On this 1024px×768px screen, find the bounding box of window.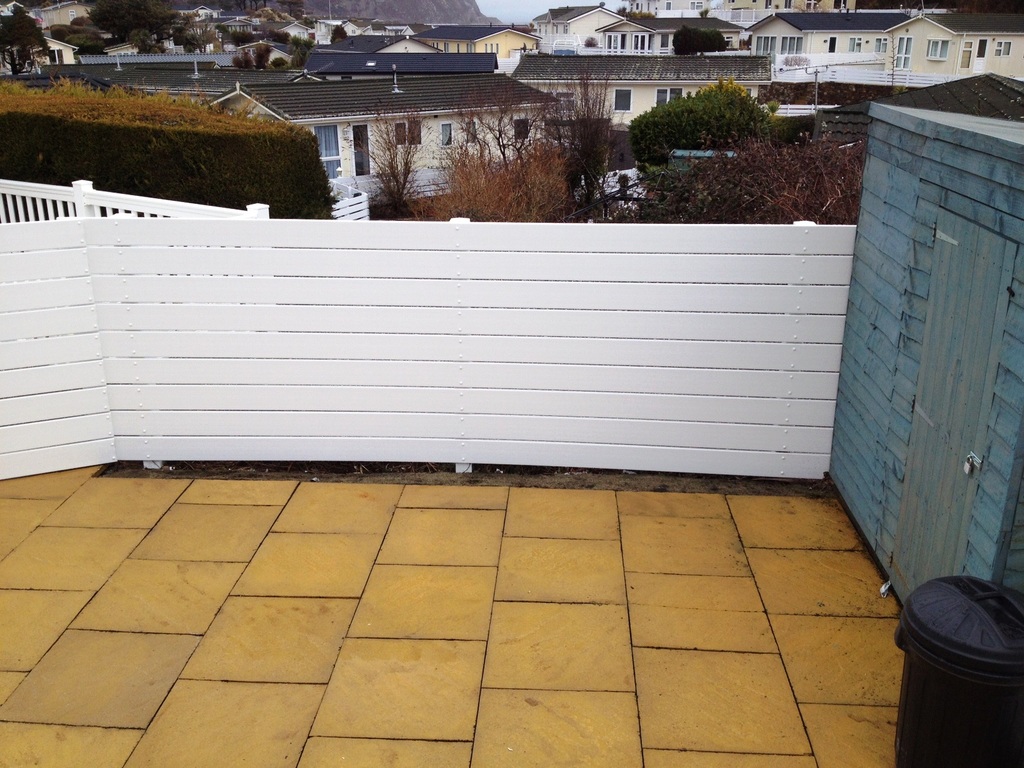
Bounding box: box(830, 0, 851, 12).
